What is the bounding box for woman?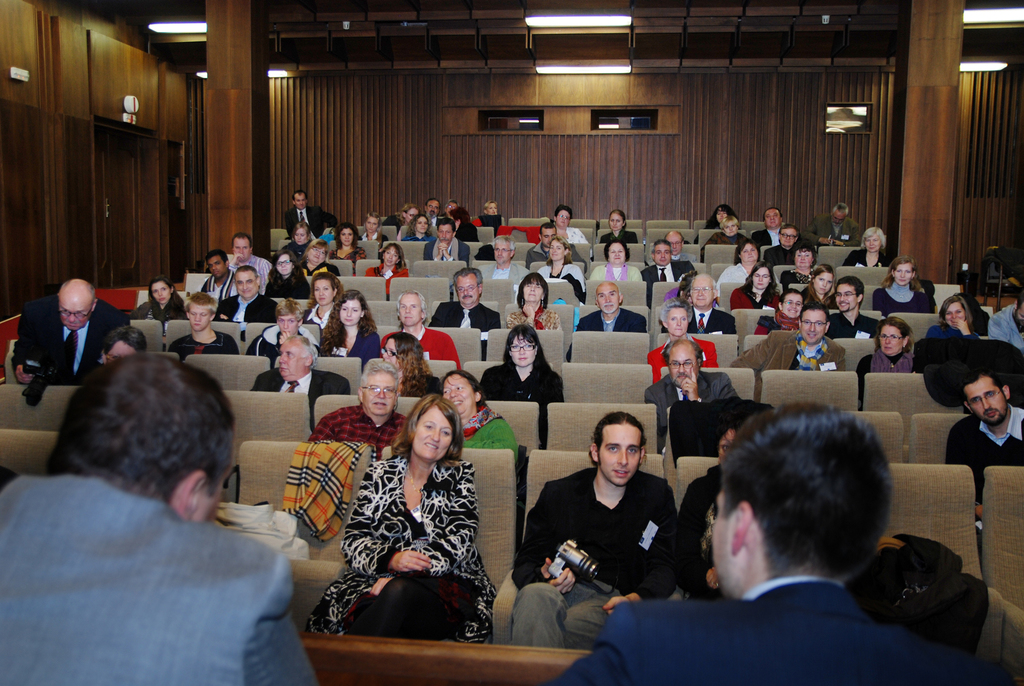
bbox=(298, 269, 348, 347).
